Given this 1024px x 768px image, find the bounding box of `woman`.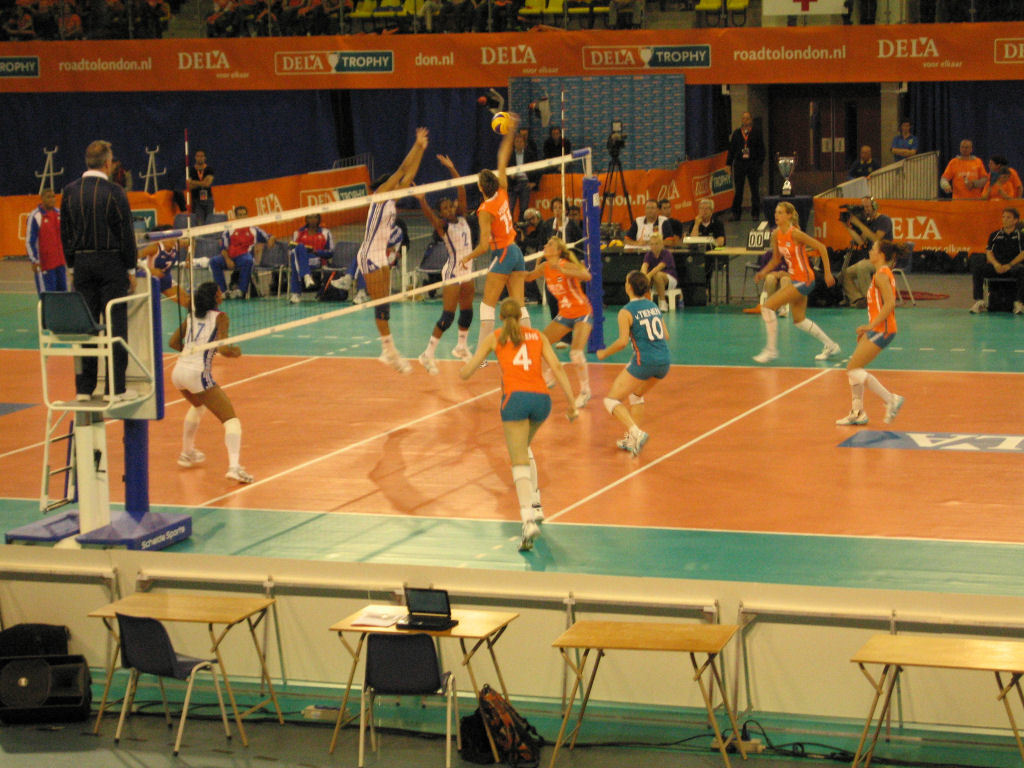
locate(458, 111, 532, 367).
